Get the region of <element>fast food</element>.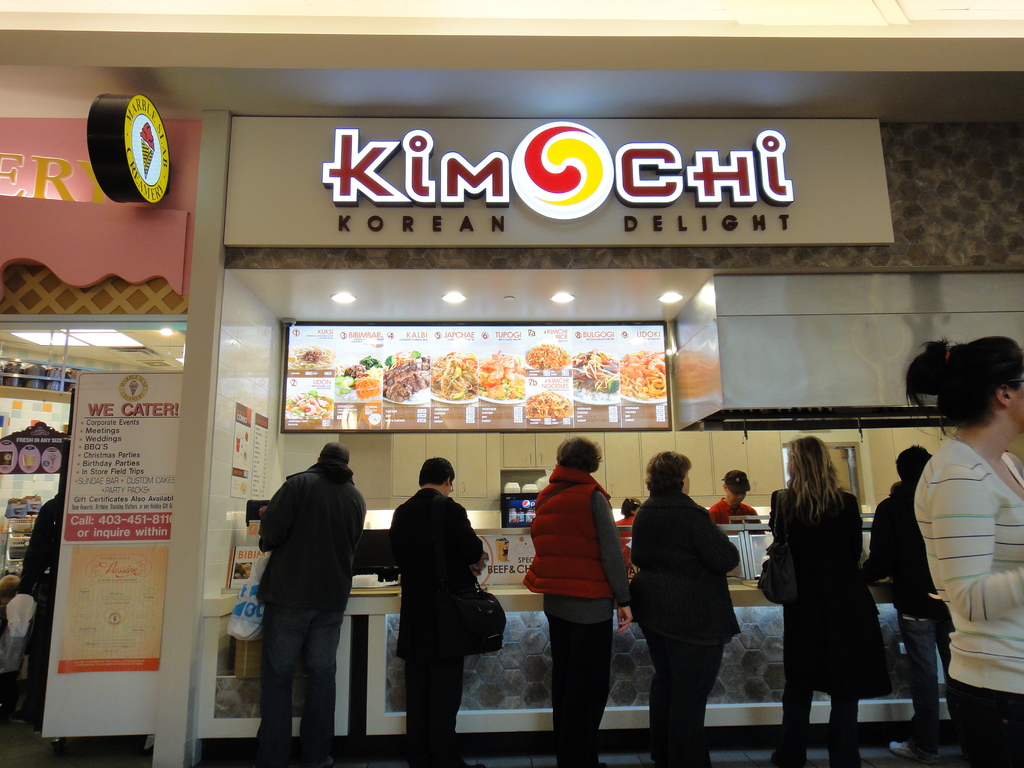
select_region(476, 350, 522, 402).
